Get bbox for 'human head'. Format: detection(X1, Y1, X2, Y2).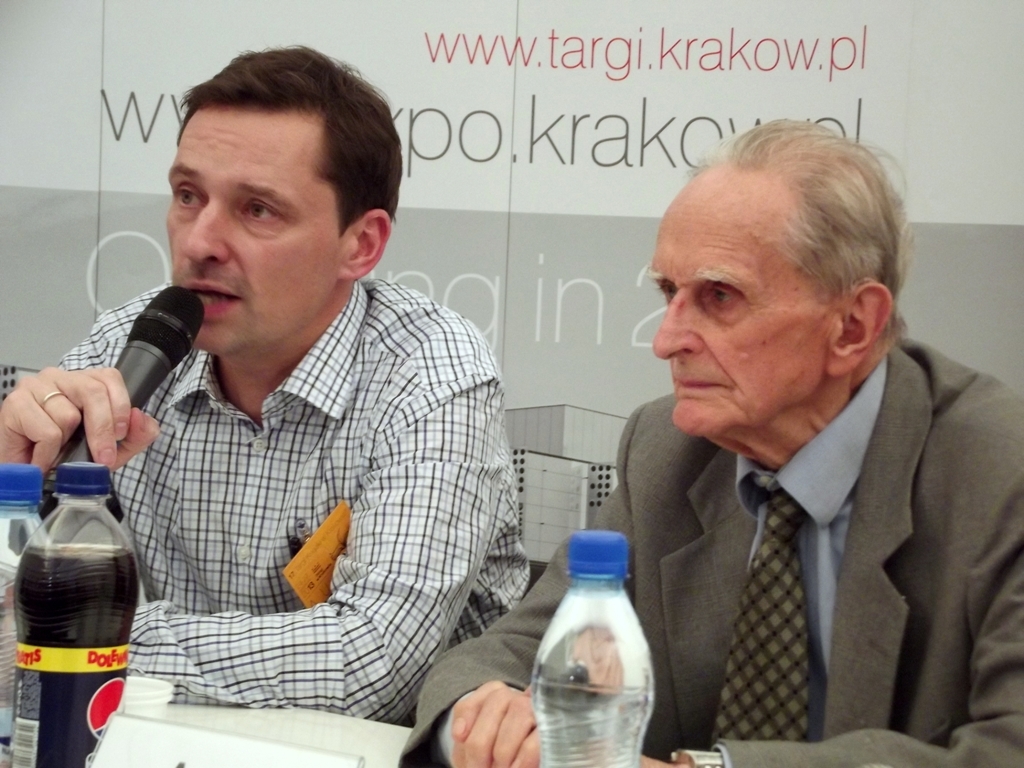
detection(146, 45, 396, 342).
